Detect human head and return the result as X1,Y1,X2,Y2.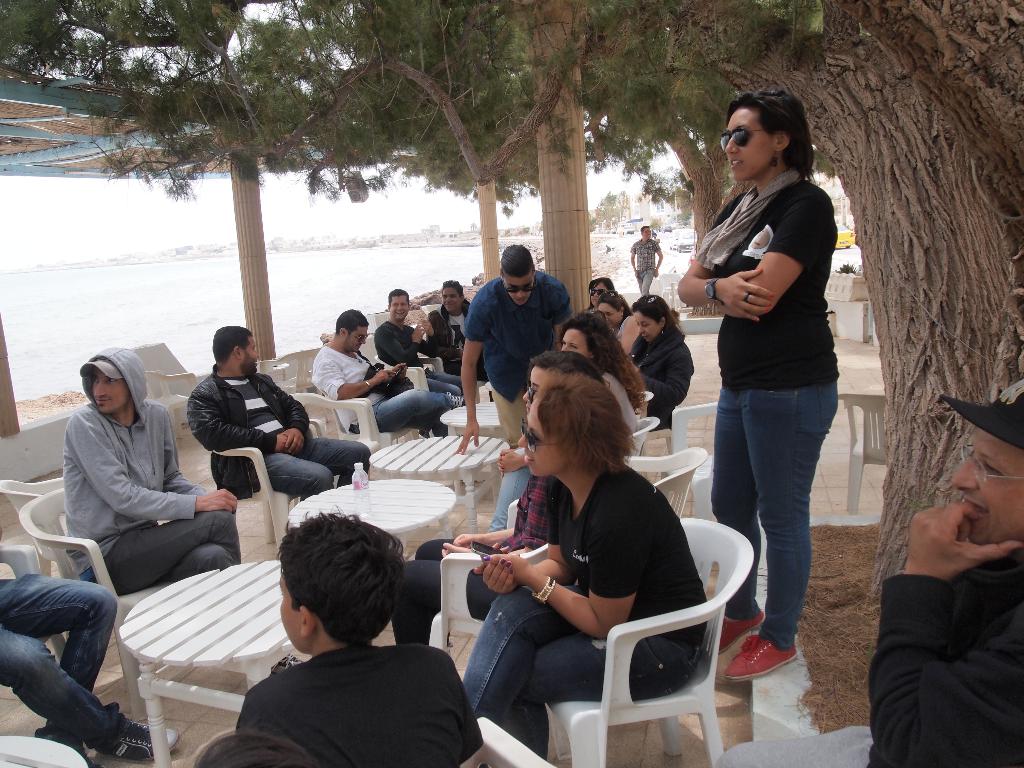
385,289,410,323.
